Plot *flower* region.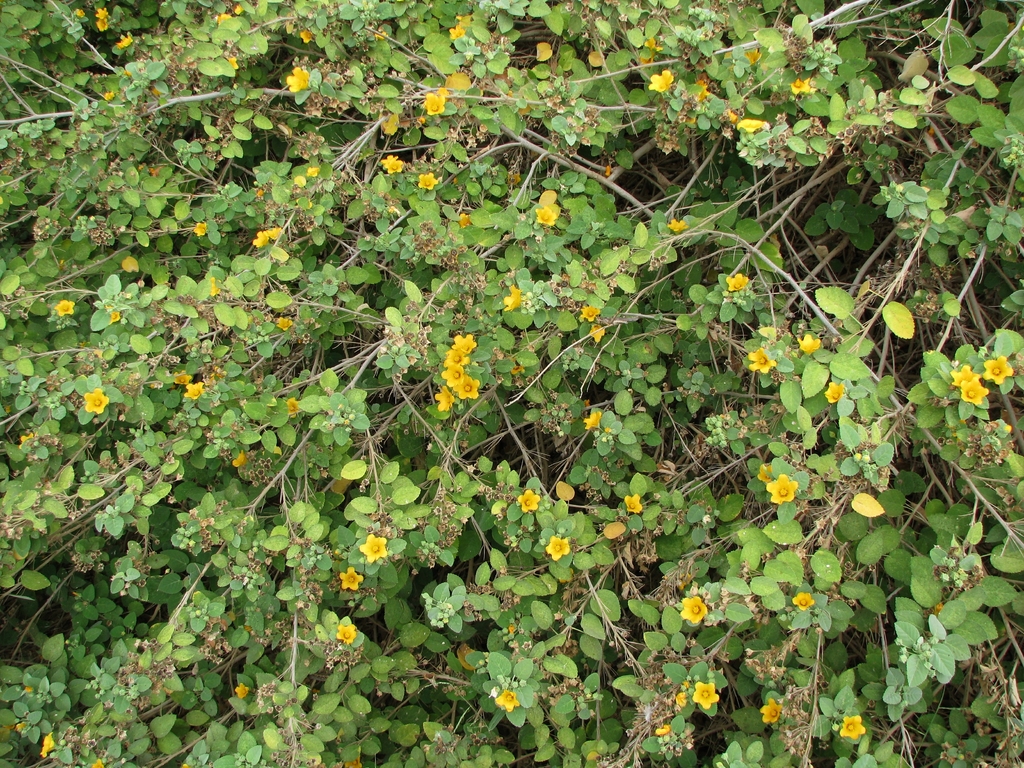
Plotted at select_region(790, 591, 814, 610).
